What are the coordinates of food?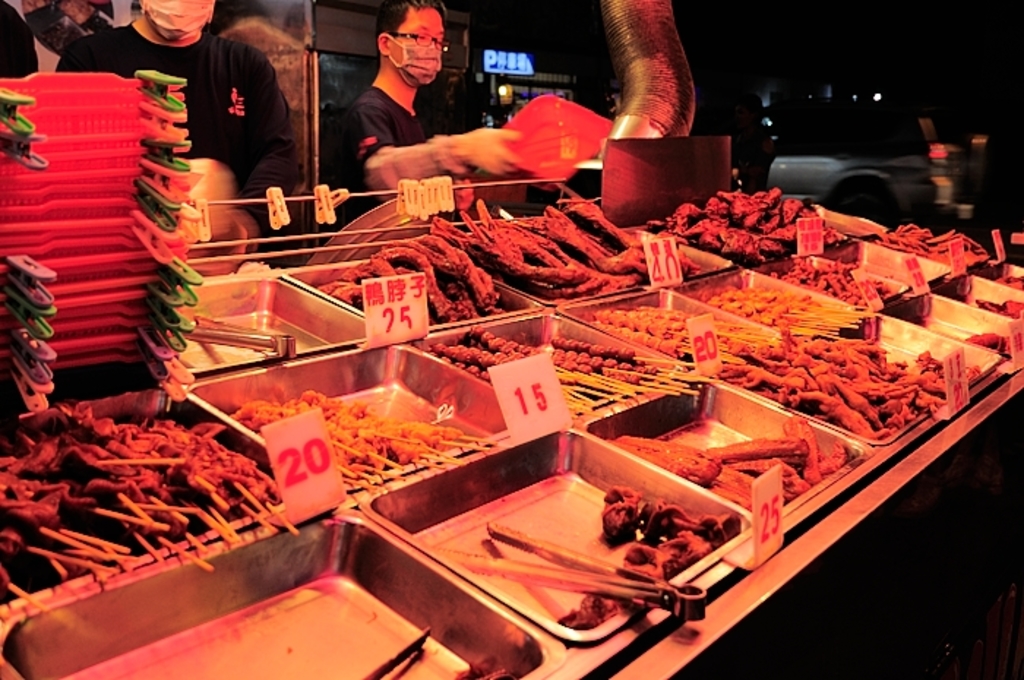
(866,215,990,271).
